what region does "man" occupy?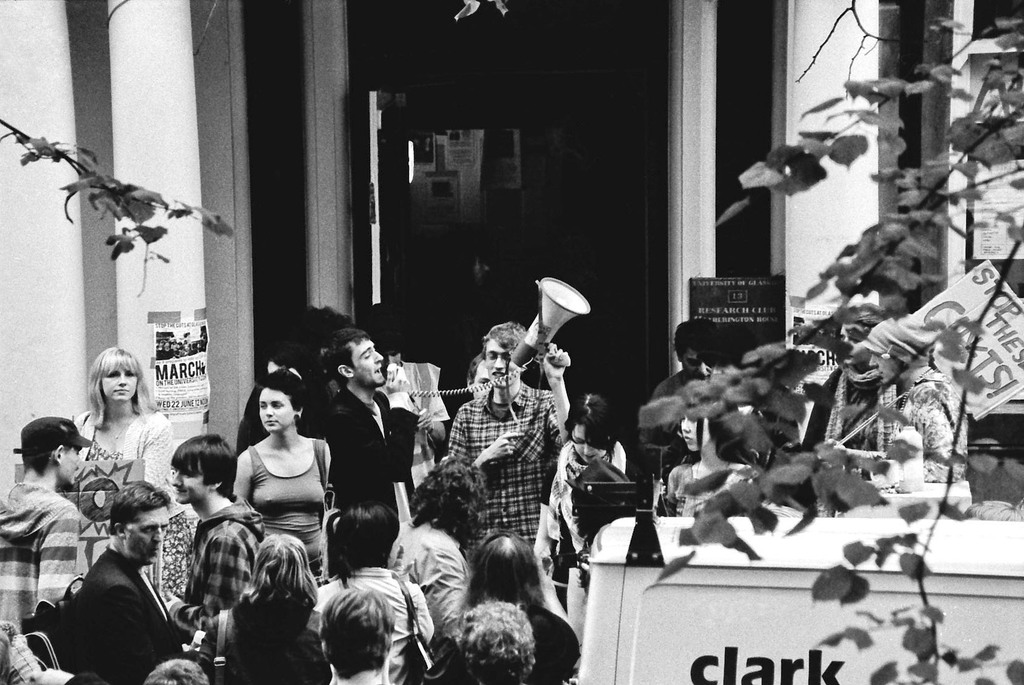
bbox=(436, 315, 578, 538).
